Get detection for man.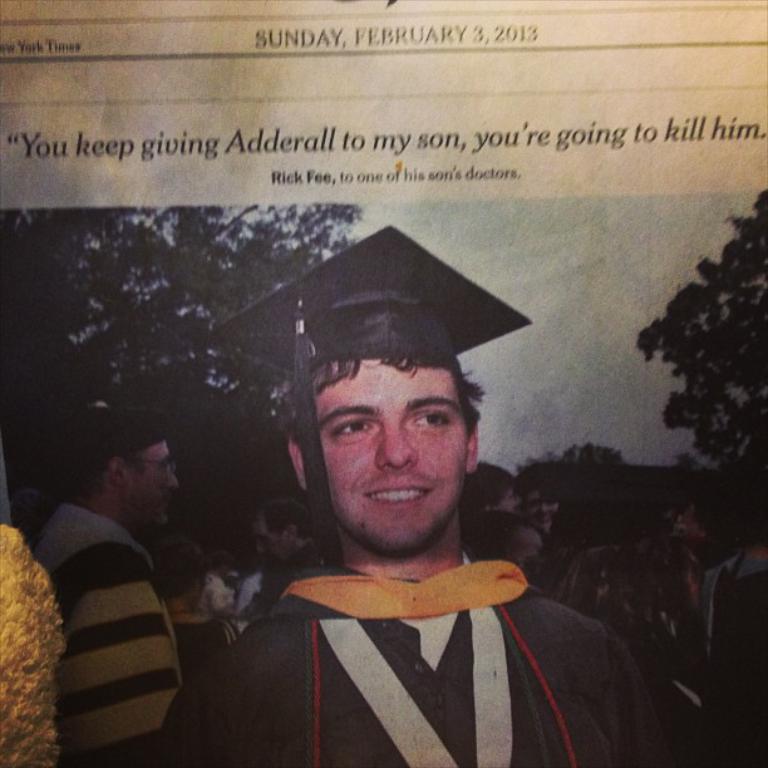
Detection: select_region(132, 211, 747, 767).
